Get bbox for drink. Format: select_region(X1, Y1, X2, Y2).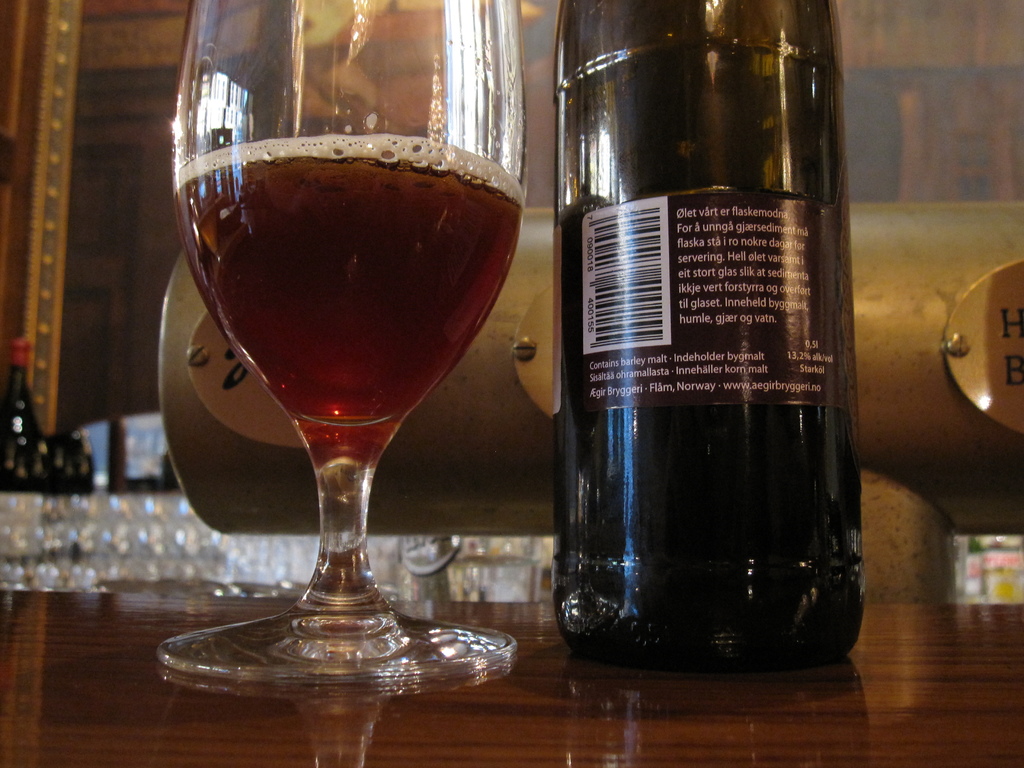
select_region(172, 125, 522, 461).
